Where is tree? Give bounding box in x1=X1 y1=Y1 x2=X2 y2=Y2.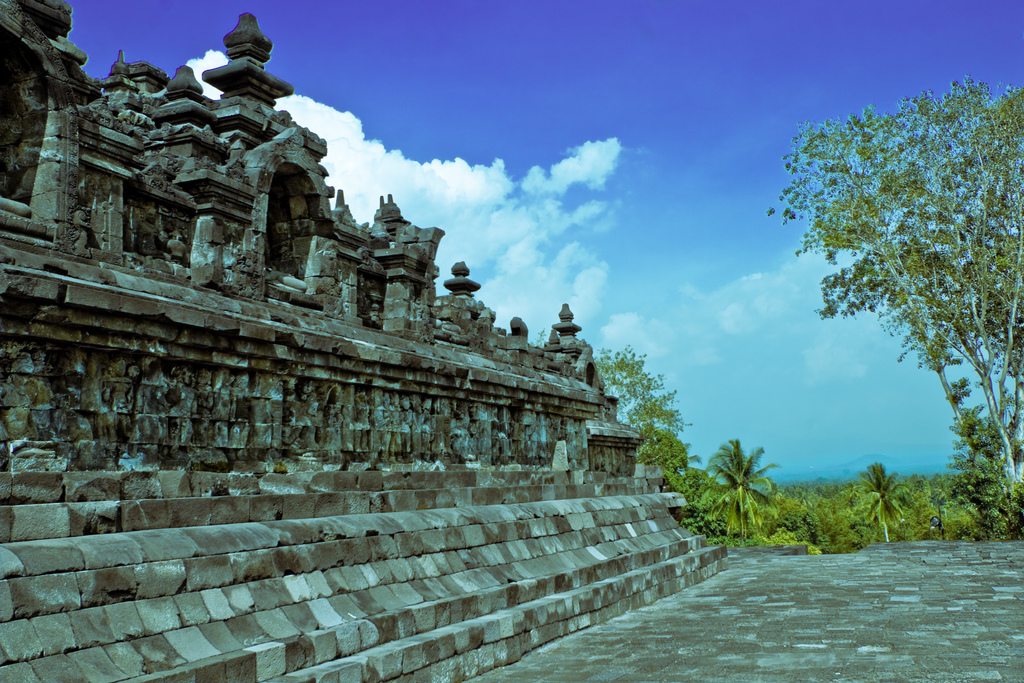
x1=705 y1=444 x2=820 y2=549.
